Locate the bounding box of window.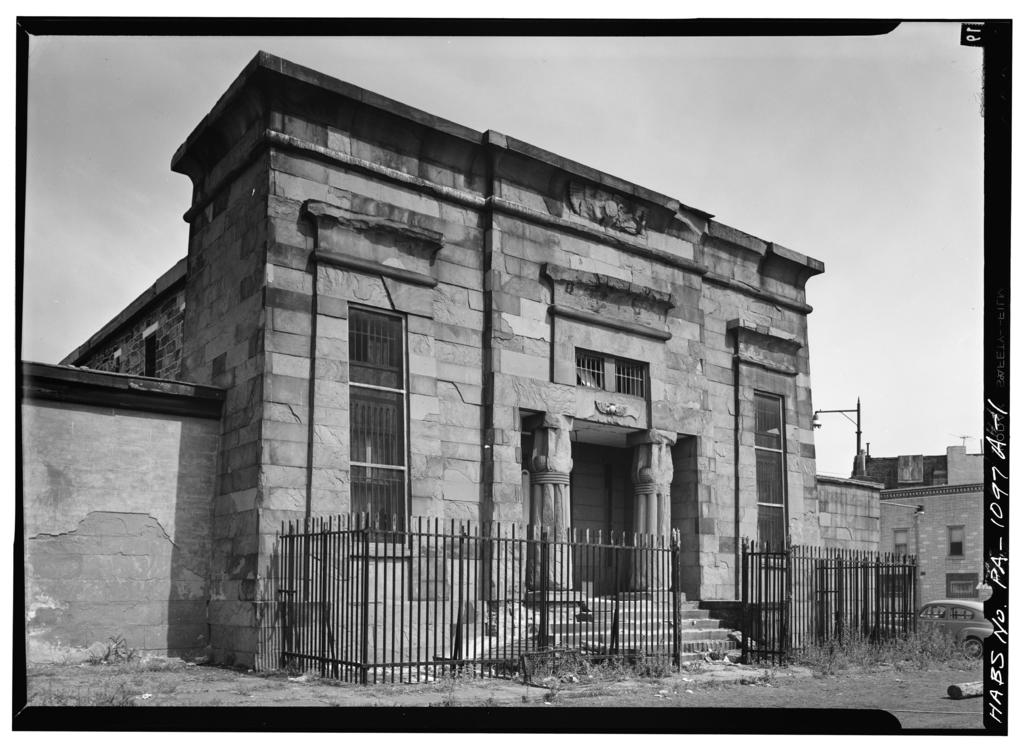
Bounding box: 897:524:913:553.
